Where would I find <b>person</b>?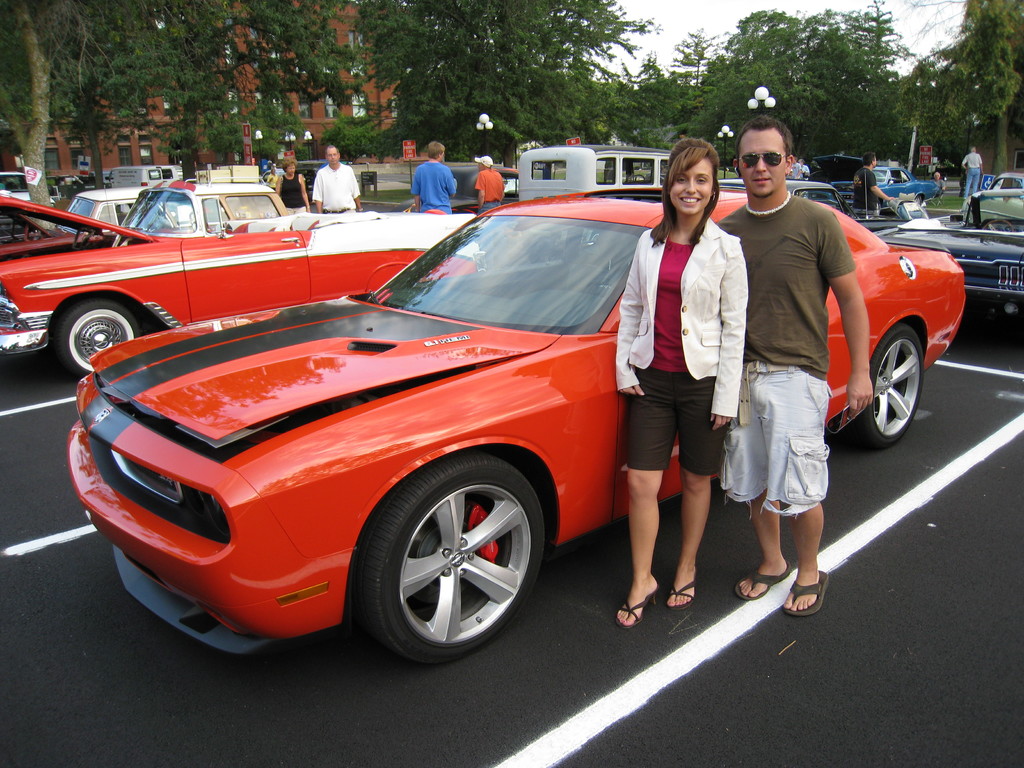
At rect(473, 157, 506, 214).
